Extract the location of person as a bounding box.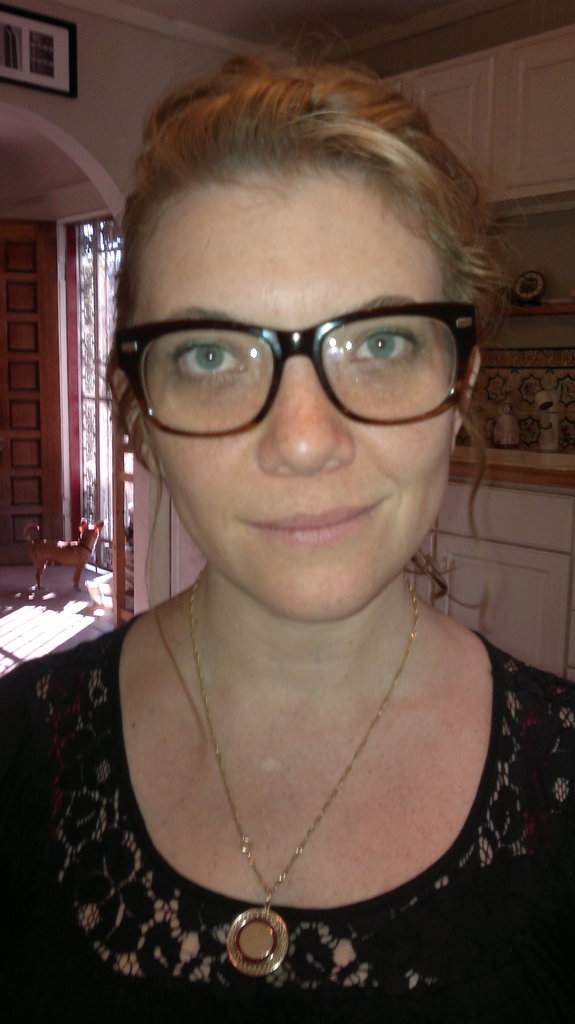
<bbox>29, 61, 543, 981</bbox>.
